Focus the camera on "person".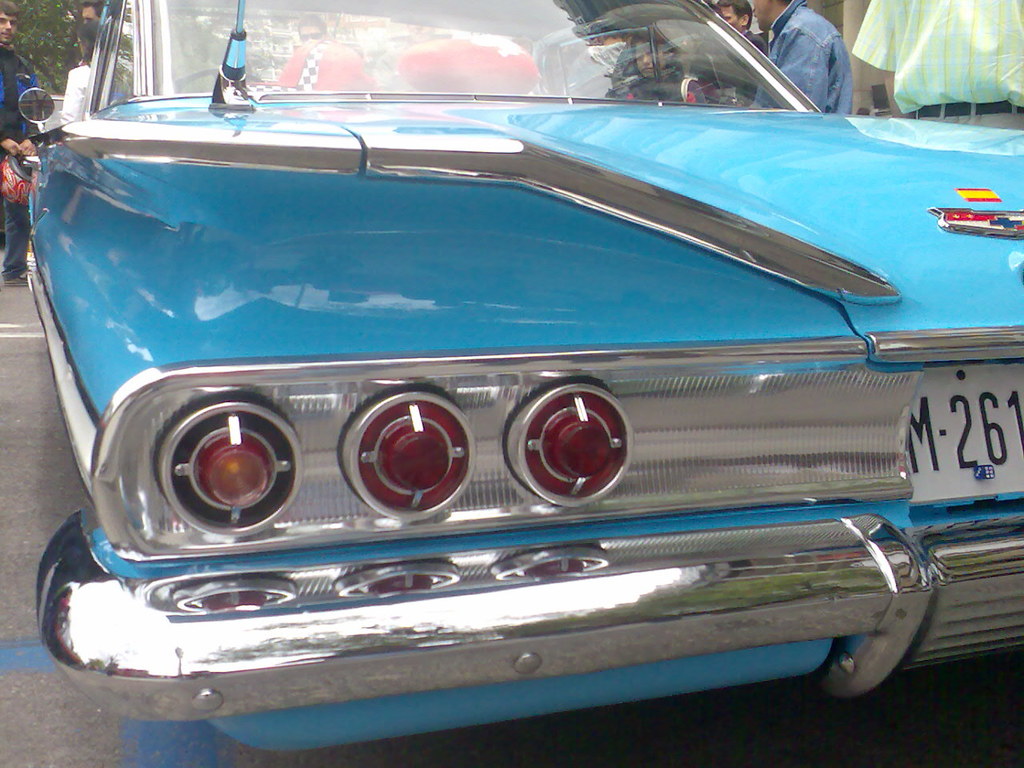
Focus region: locate(78, 0, 105, 23).
